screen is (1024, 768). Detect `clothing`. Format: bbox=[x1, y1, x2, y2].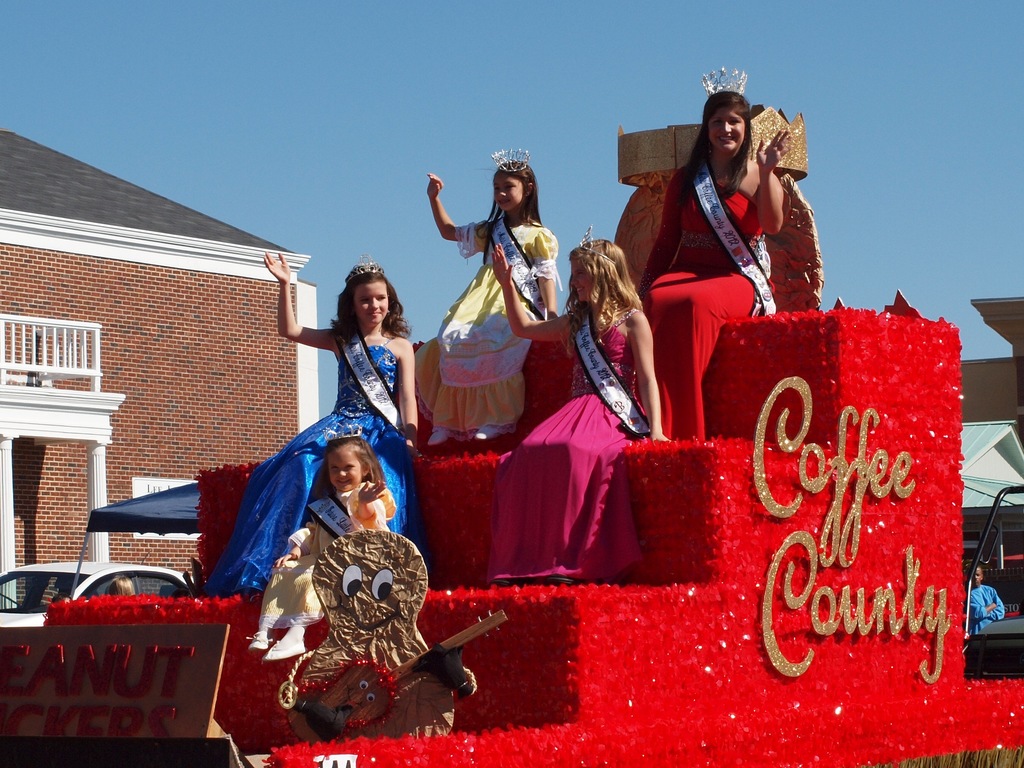
bbox=[204, 335, 431, 597].
